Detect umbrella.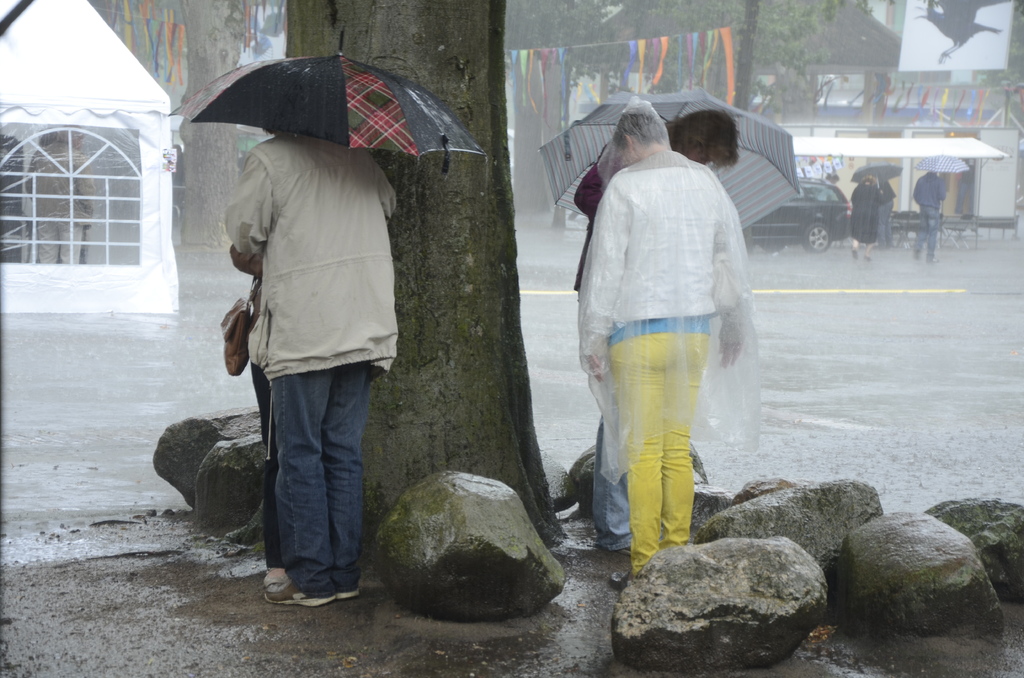
Detected at pyautogui.locateOnScreen(853, 161, 903, 186).
